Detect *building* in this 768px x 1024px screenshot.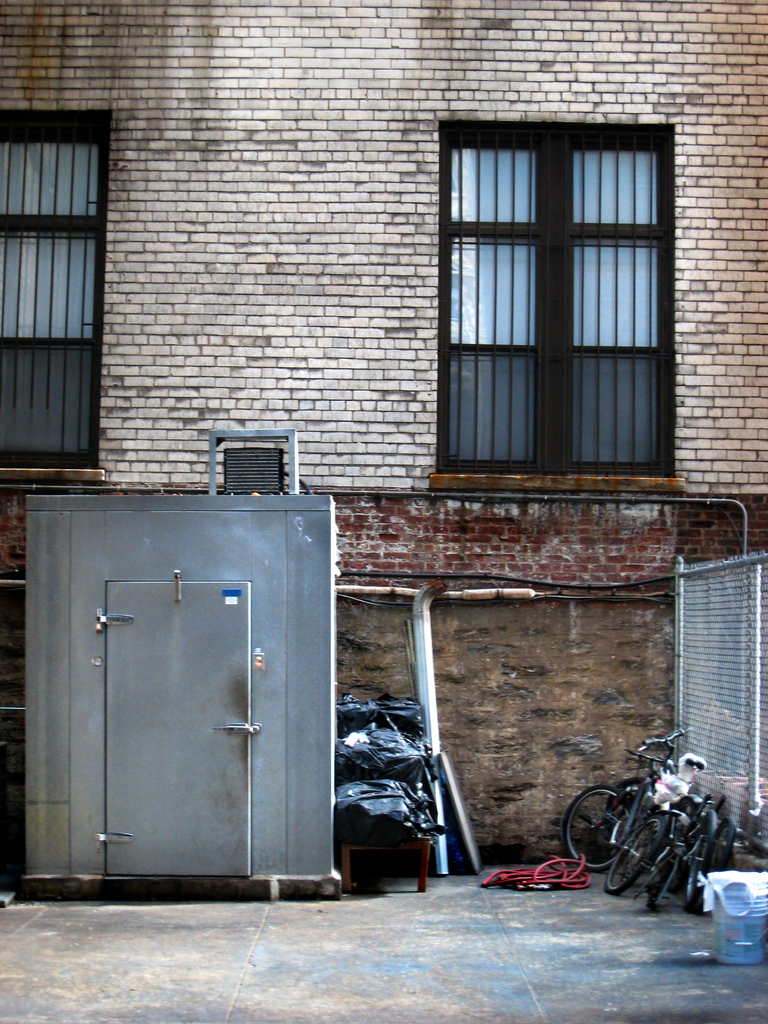
Detection: [left=0, top=4, right=767, bottom=860].
